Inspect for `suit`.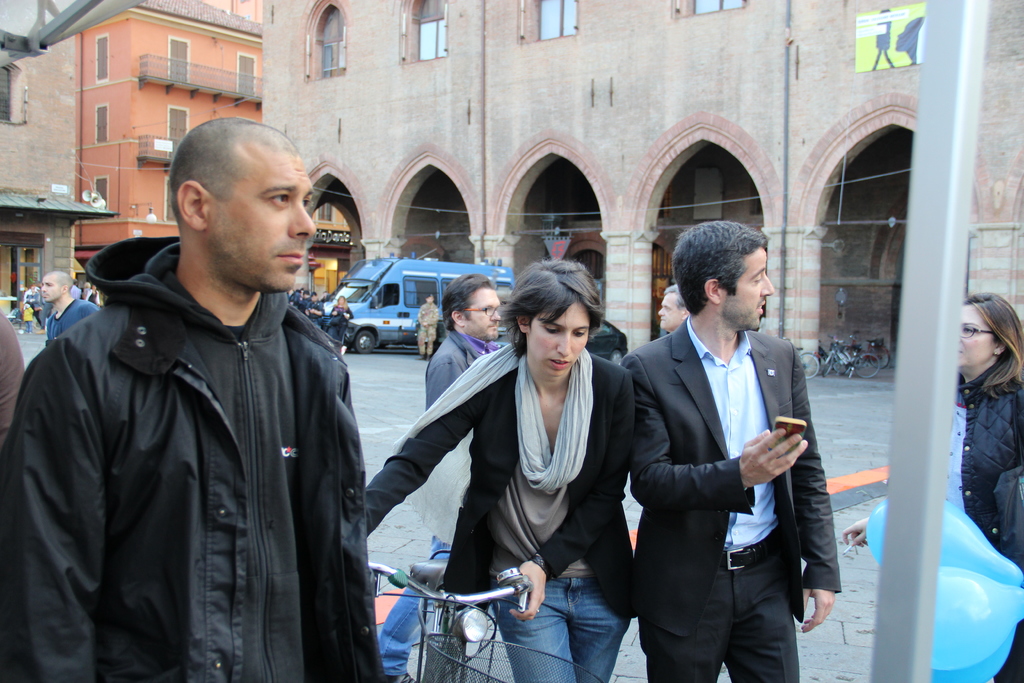
Inspection: (left=619, top=315, right=843, bottom=682).
